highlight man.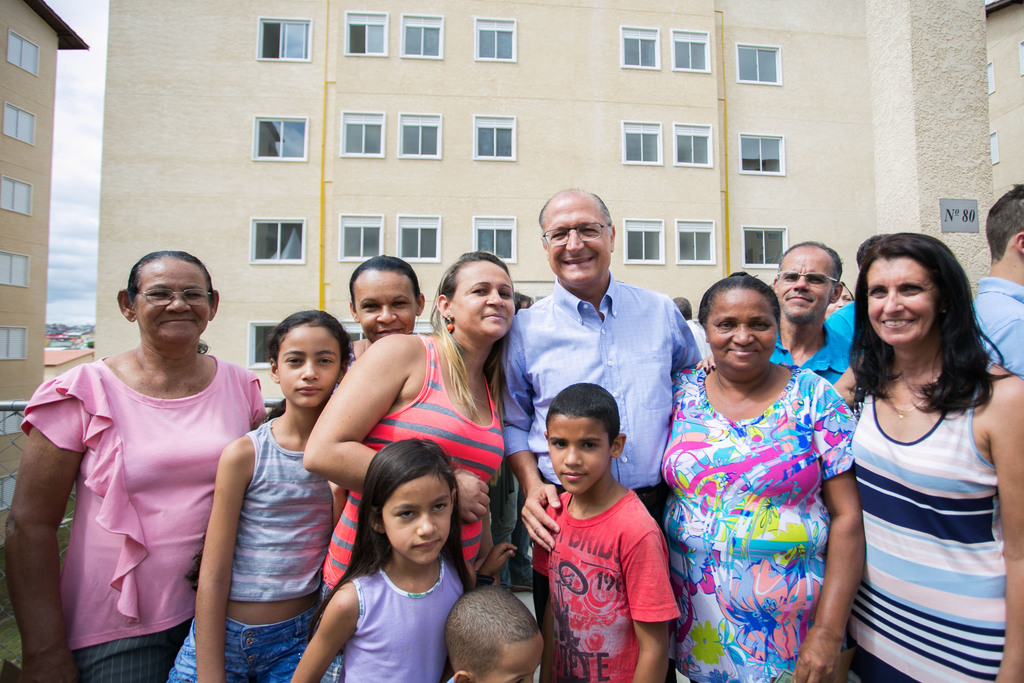
Highlighted region: (left=970, top=184, right=1023, bottom=378).
